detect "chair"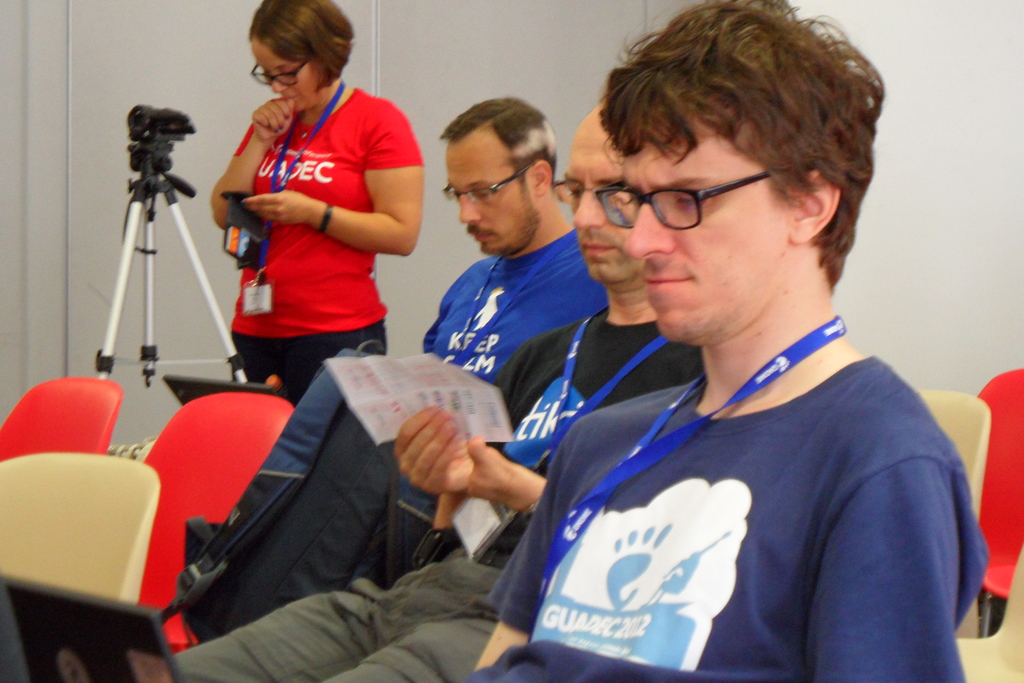
(left=976, top=366, right=1023, bottom=635)
